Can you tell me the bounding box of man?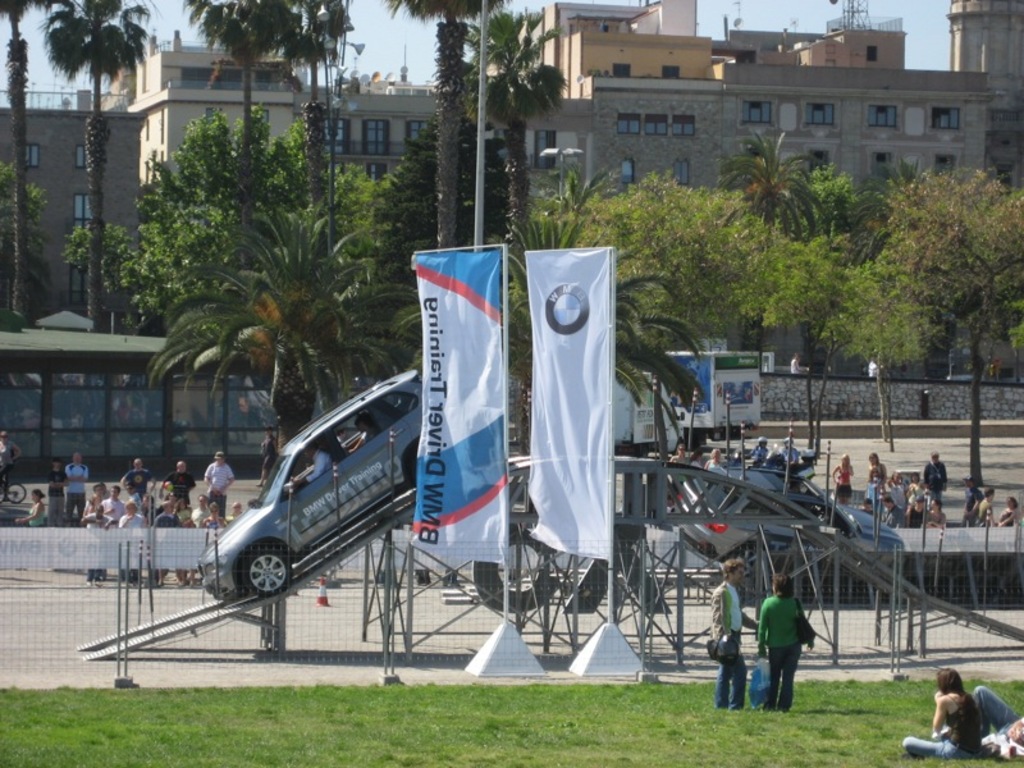
712 562 748 704.
